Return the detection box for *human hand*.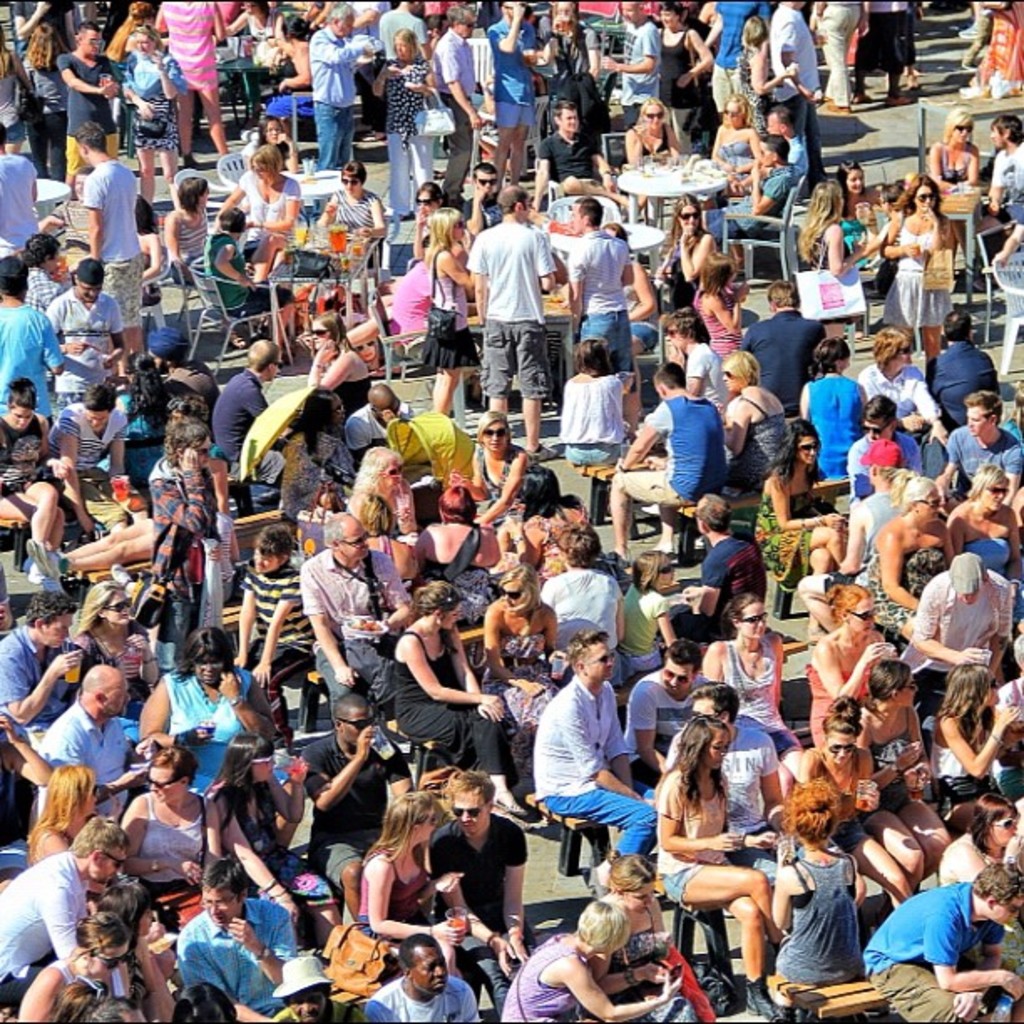
994/699/1022/741.
